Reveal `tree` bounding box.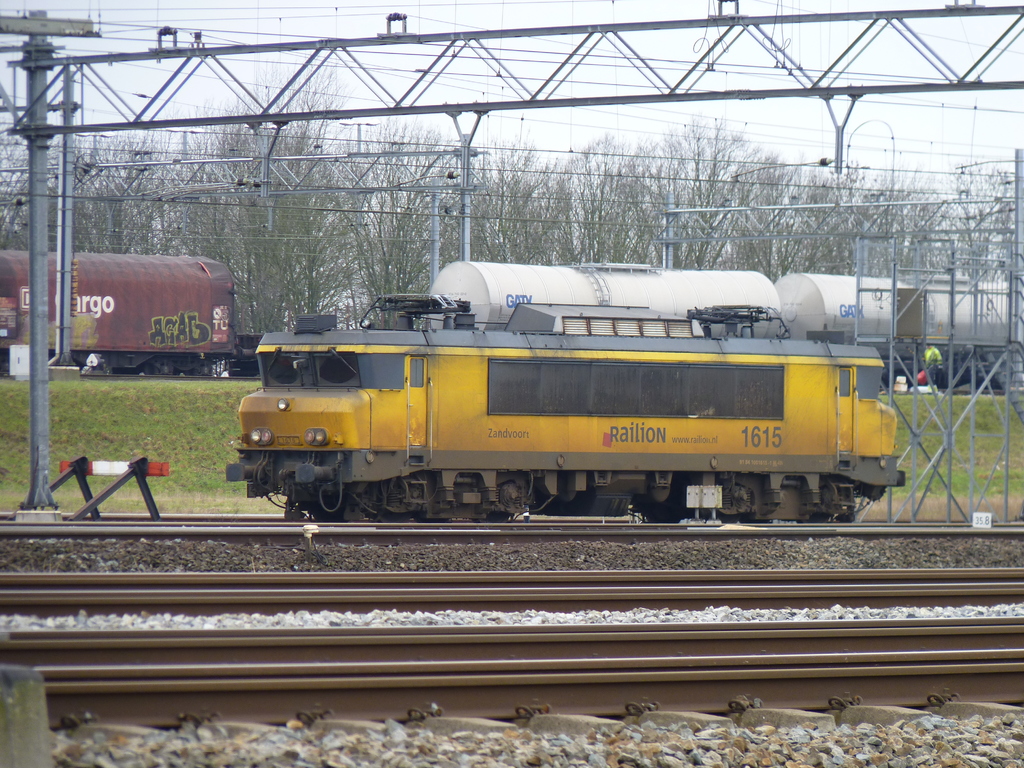
Revealed: [461, 139, 559, 267].
